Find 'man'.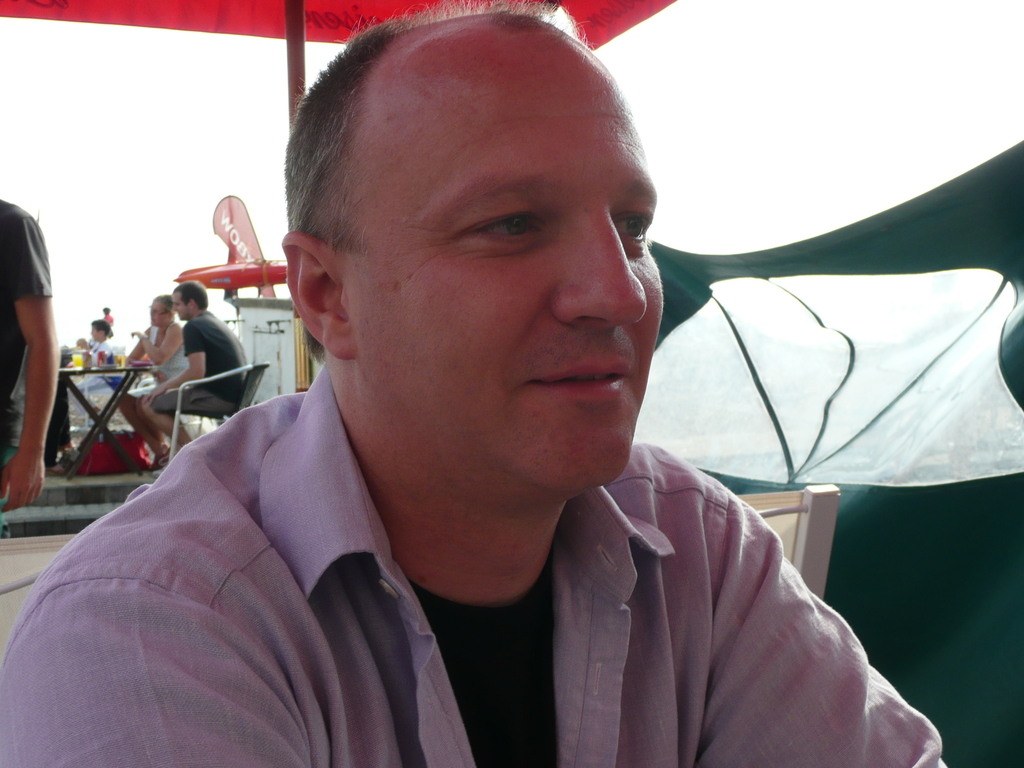
0:193:63:517.
